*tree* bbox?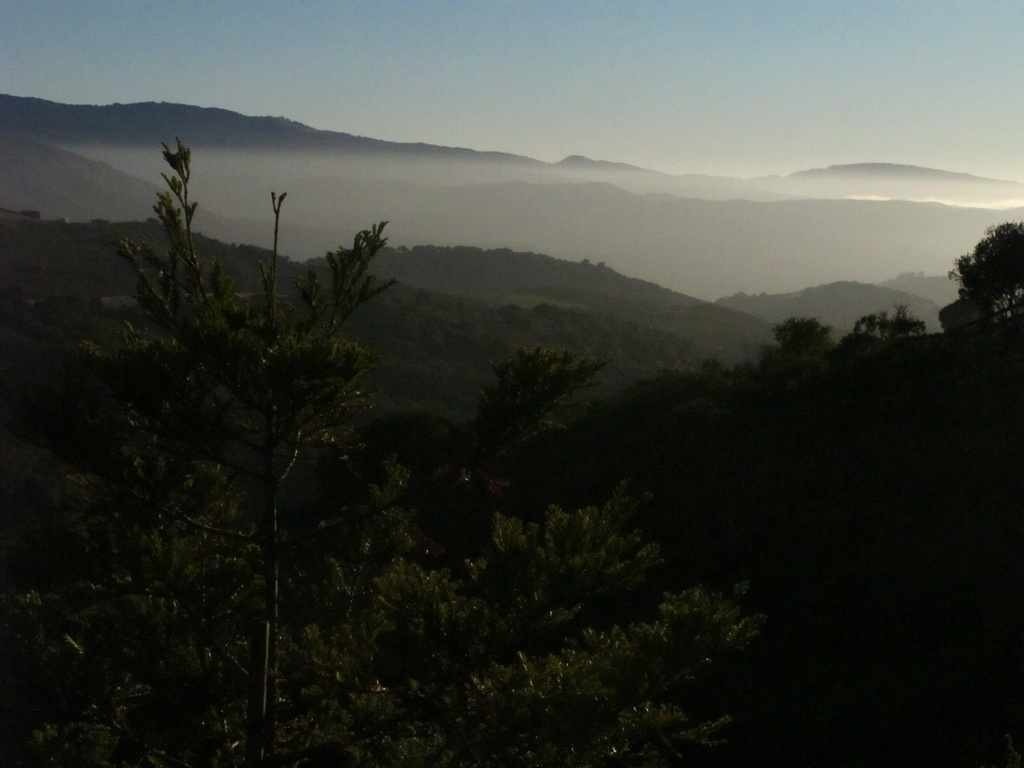
bbox(758, 315, 840, 373)
